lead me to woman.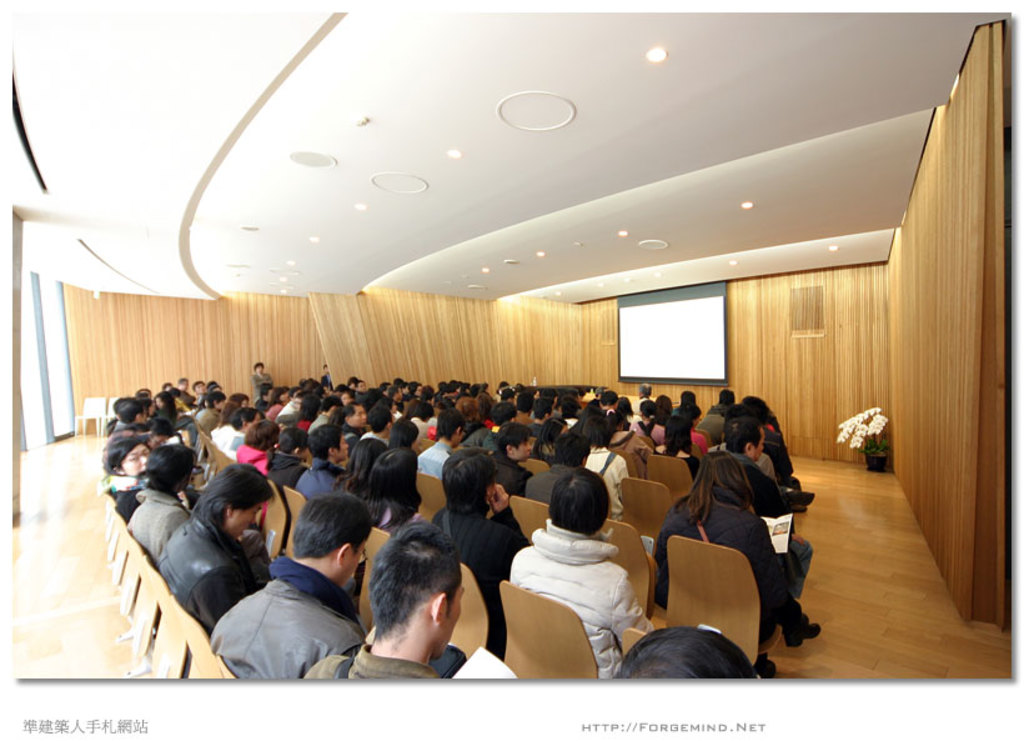
Lead to 366 451 425 530.
